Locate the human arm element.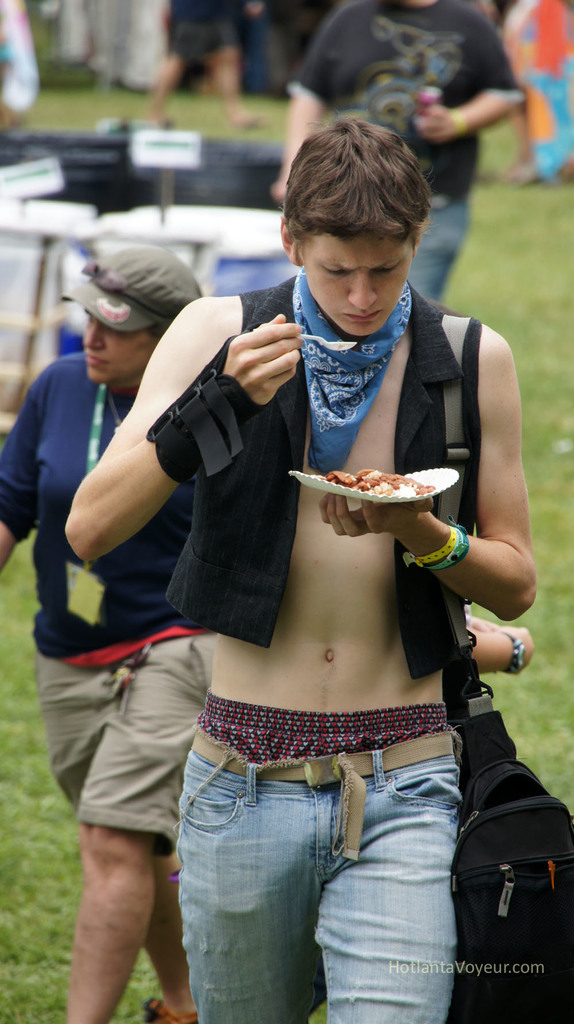
Element bbox: 472/620/544/673.
